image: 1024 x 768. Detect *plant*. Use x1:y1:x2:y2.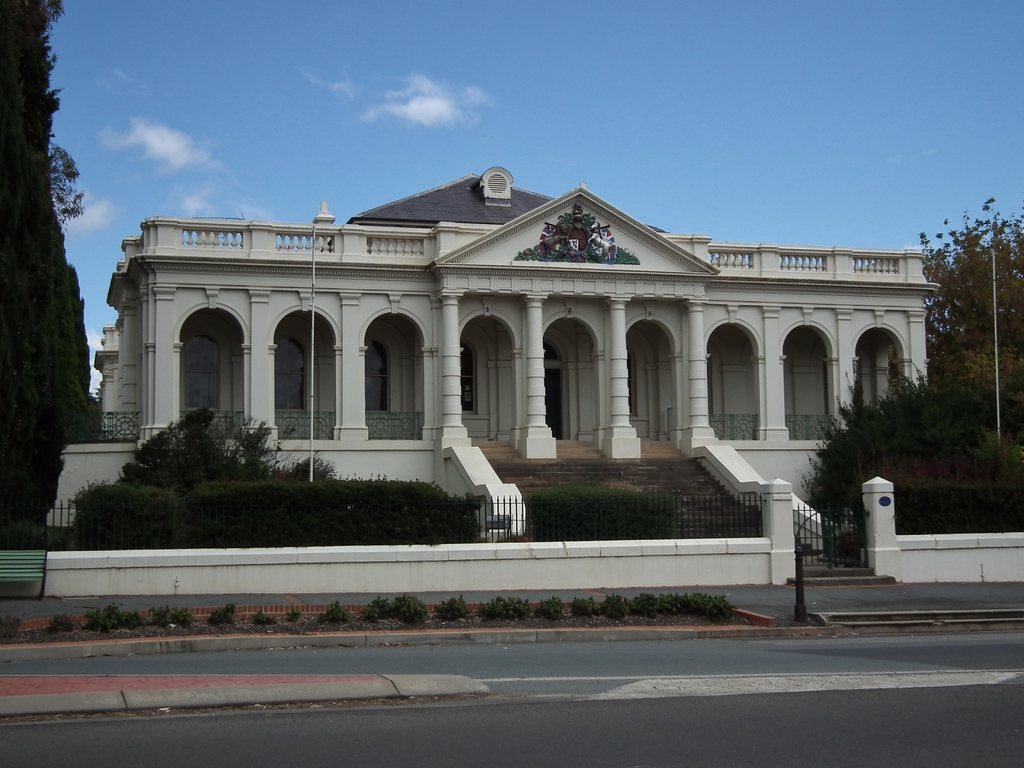
577:596:599:618.
